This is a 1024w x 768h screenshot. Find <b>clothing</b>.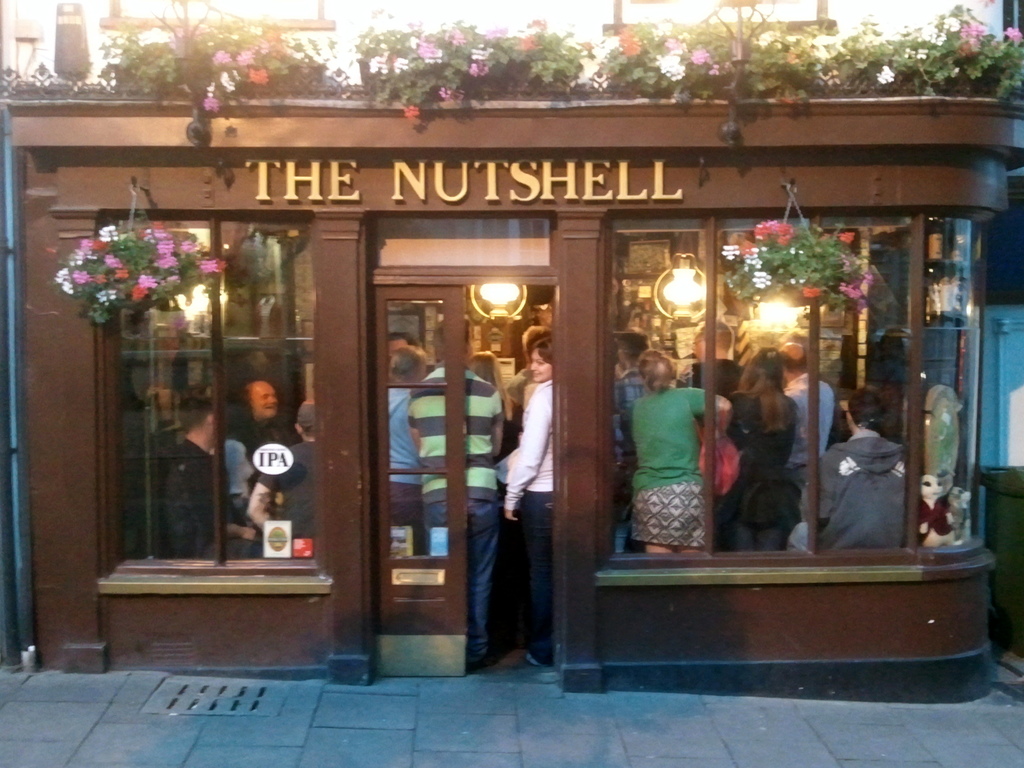
Bounding box: 225 439 259 487.
